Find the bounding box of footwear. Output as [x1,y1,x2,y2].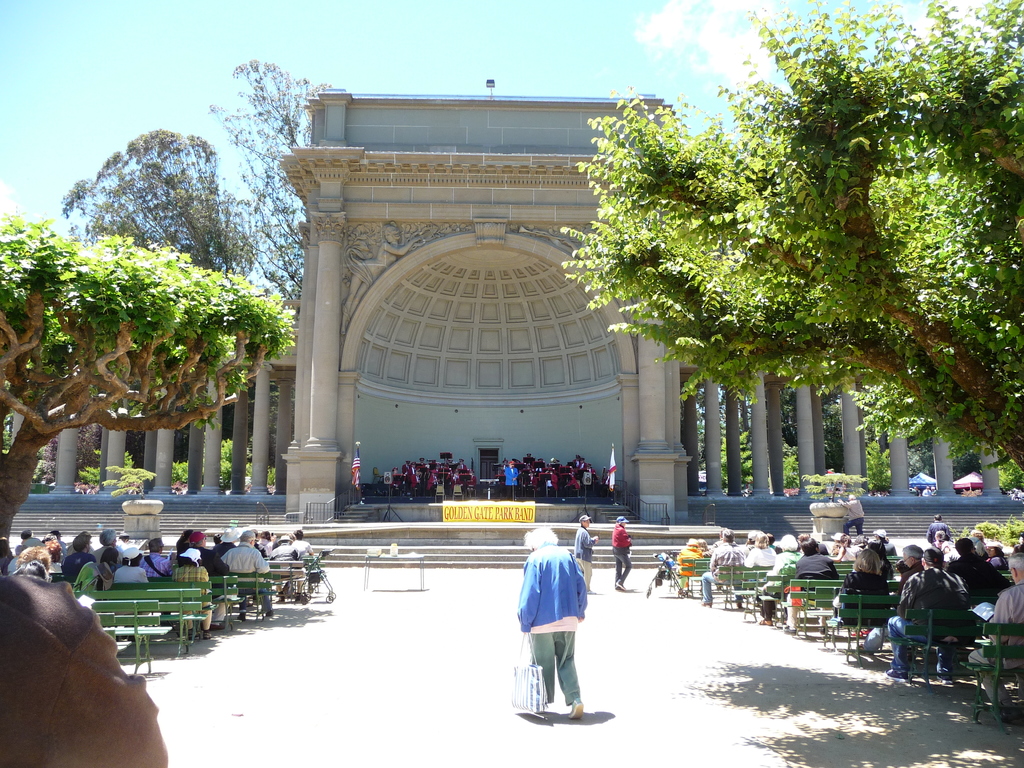
[759,618,773,627].
